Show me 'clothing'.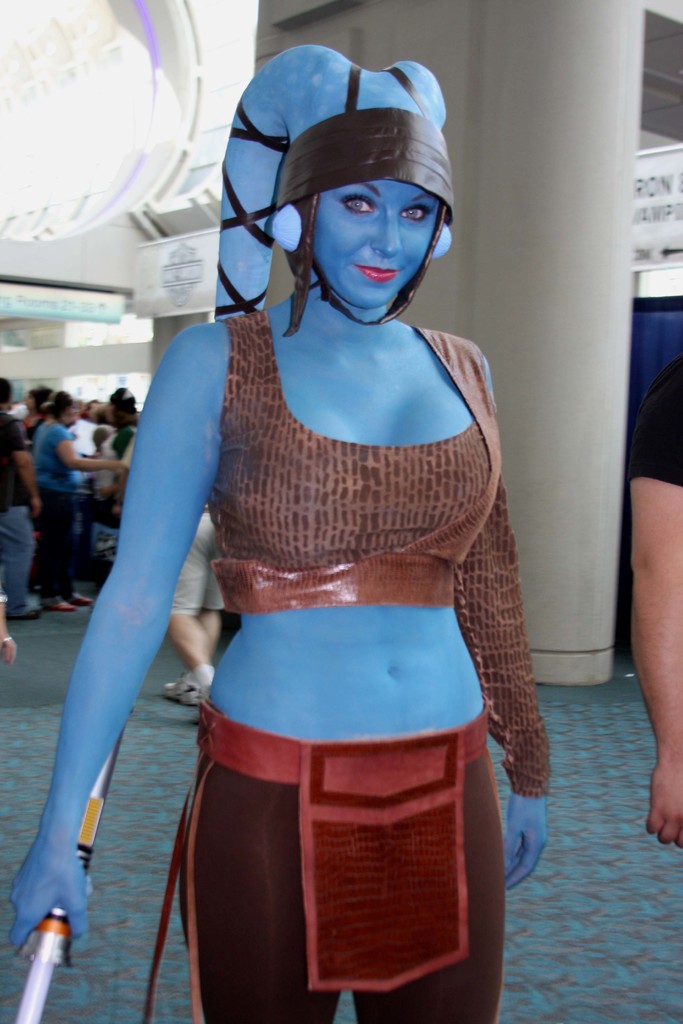
'clothing' is here: 33/414/91/607.
